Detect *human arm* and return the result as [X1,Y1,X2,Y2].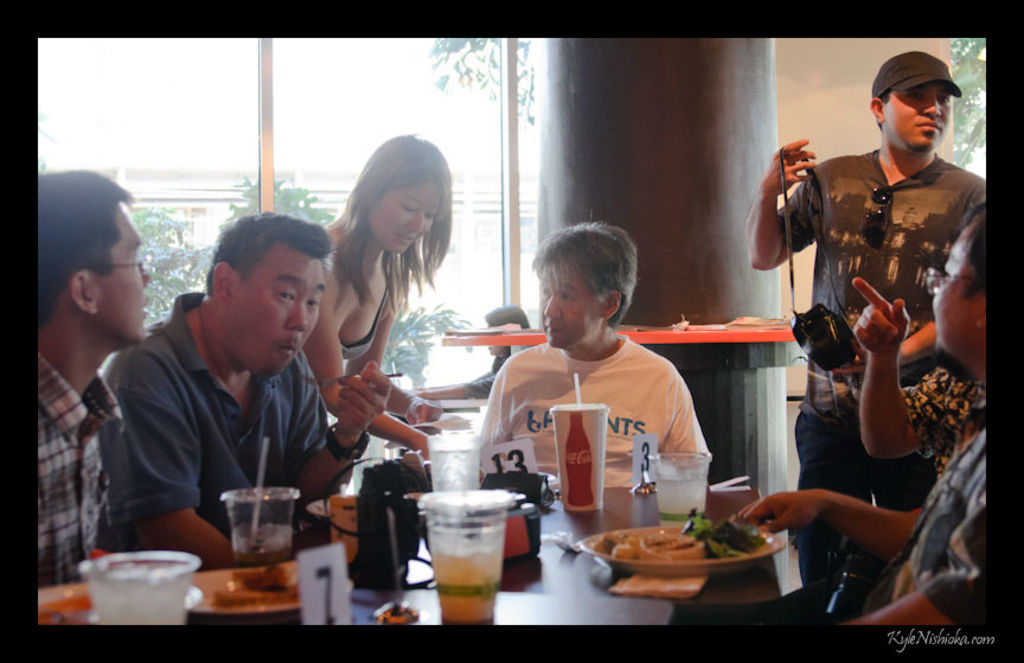
[466,370,504,471].
